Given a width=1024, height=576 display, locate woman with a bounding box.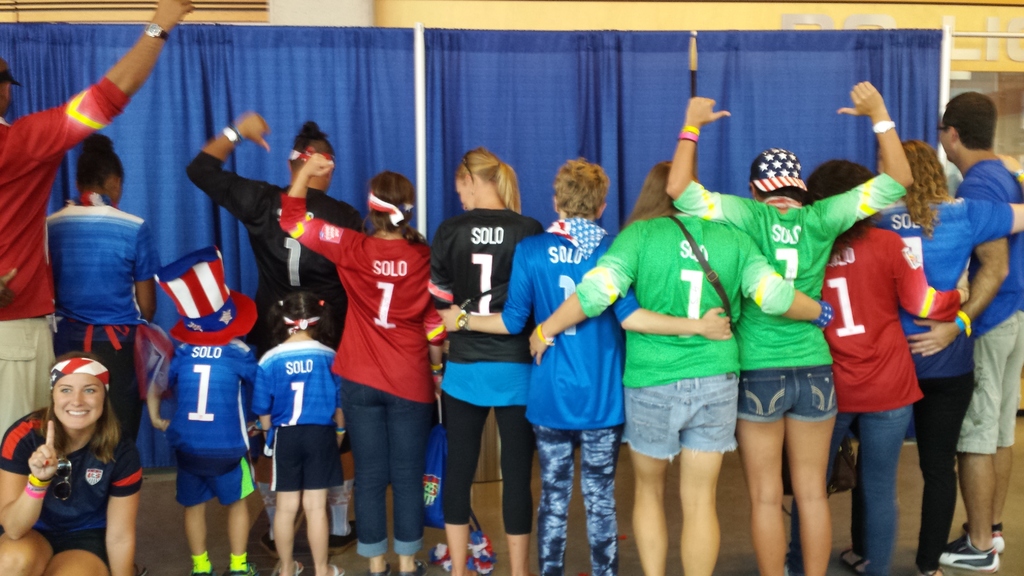
Located: 877,141,1023,575.
